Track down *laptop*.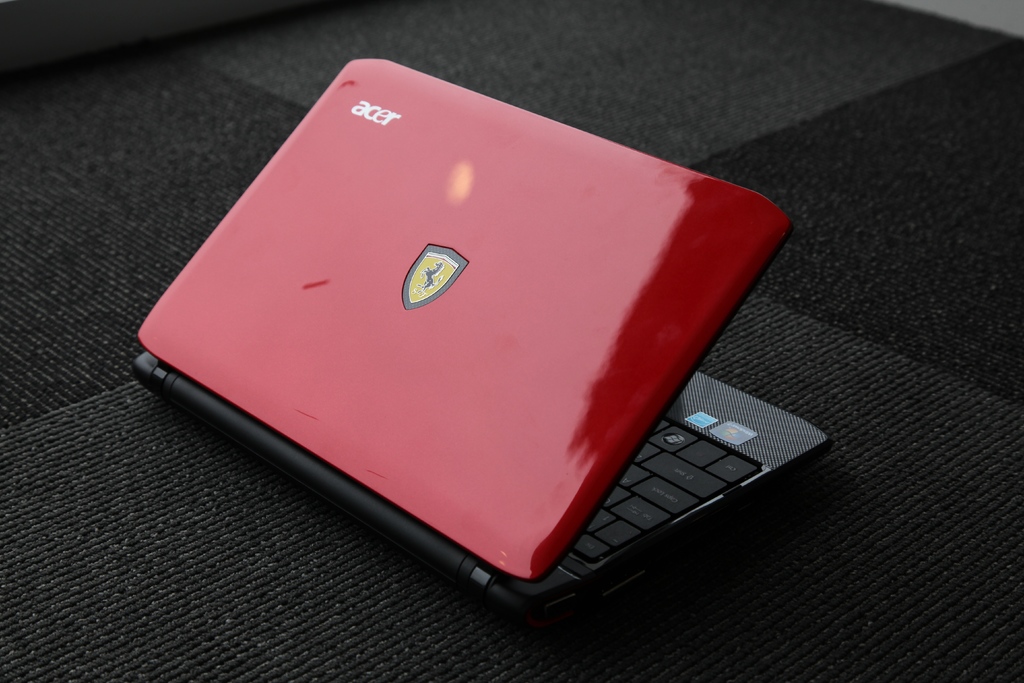
Tracked to 105 111 815 623.
